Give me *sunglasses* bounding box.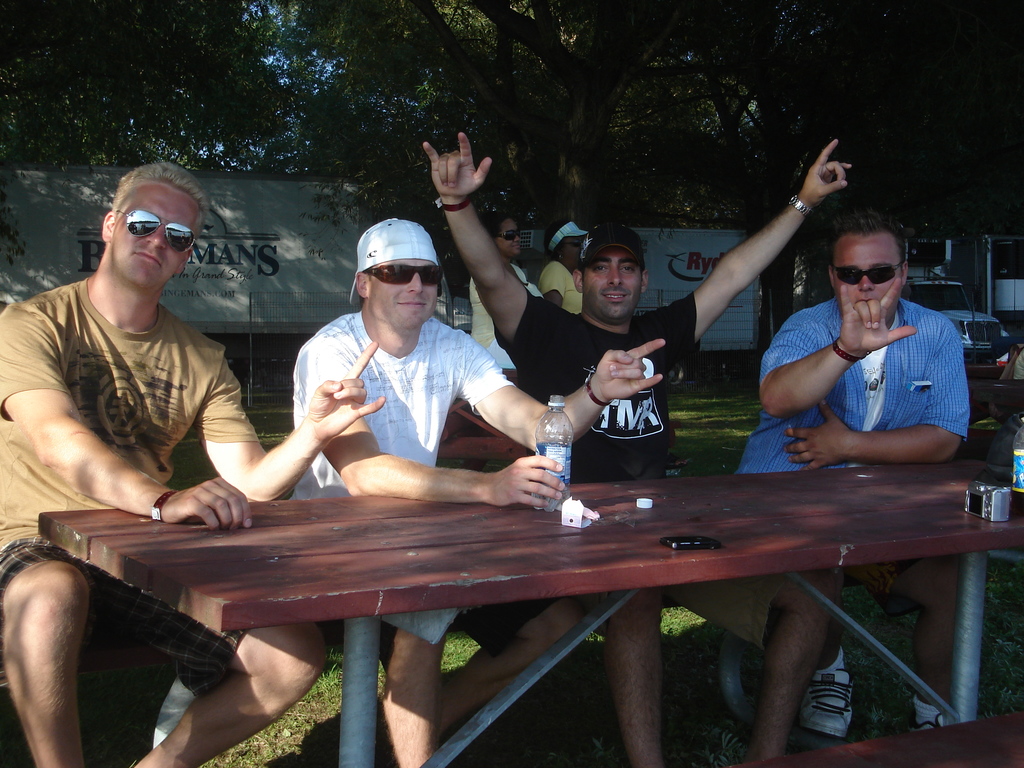
501 228 526 242.
